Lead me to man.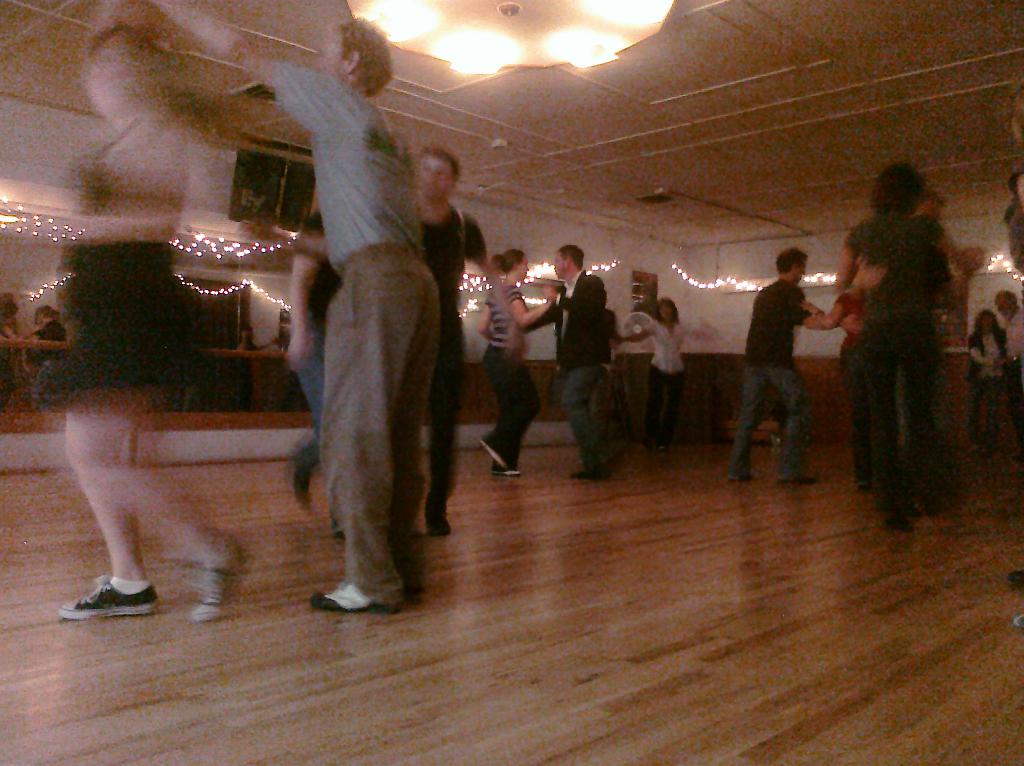
Lead to crop(538, 241, 622, 479).
